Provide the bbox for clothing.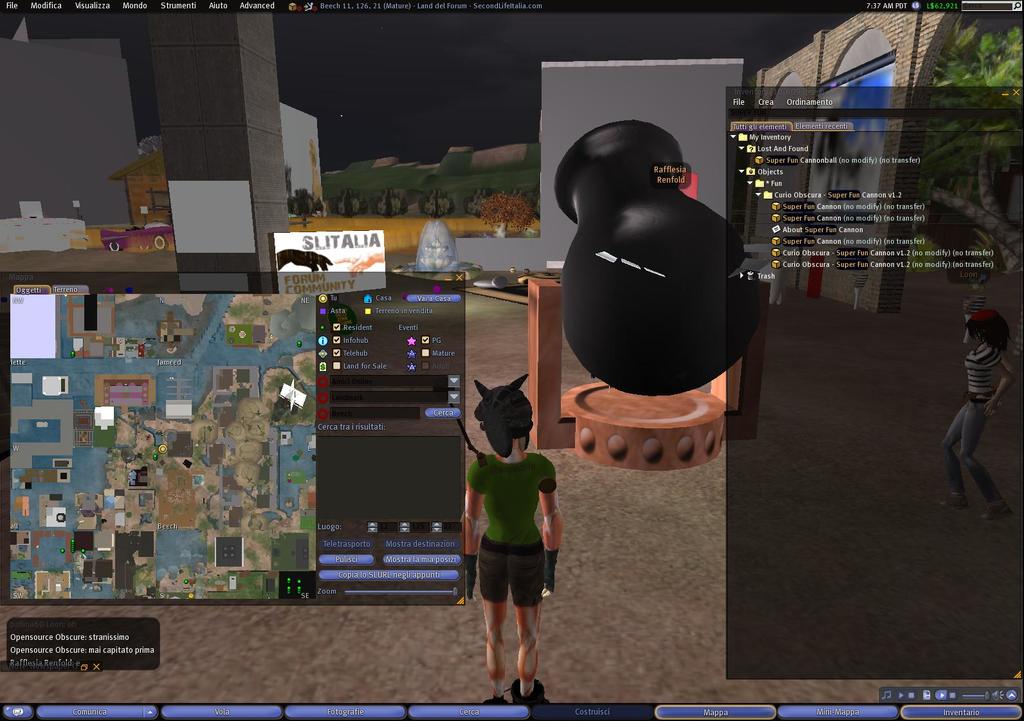
locate(464, 455, 560, 614).
